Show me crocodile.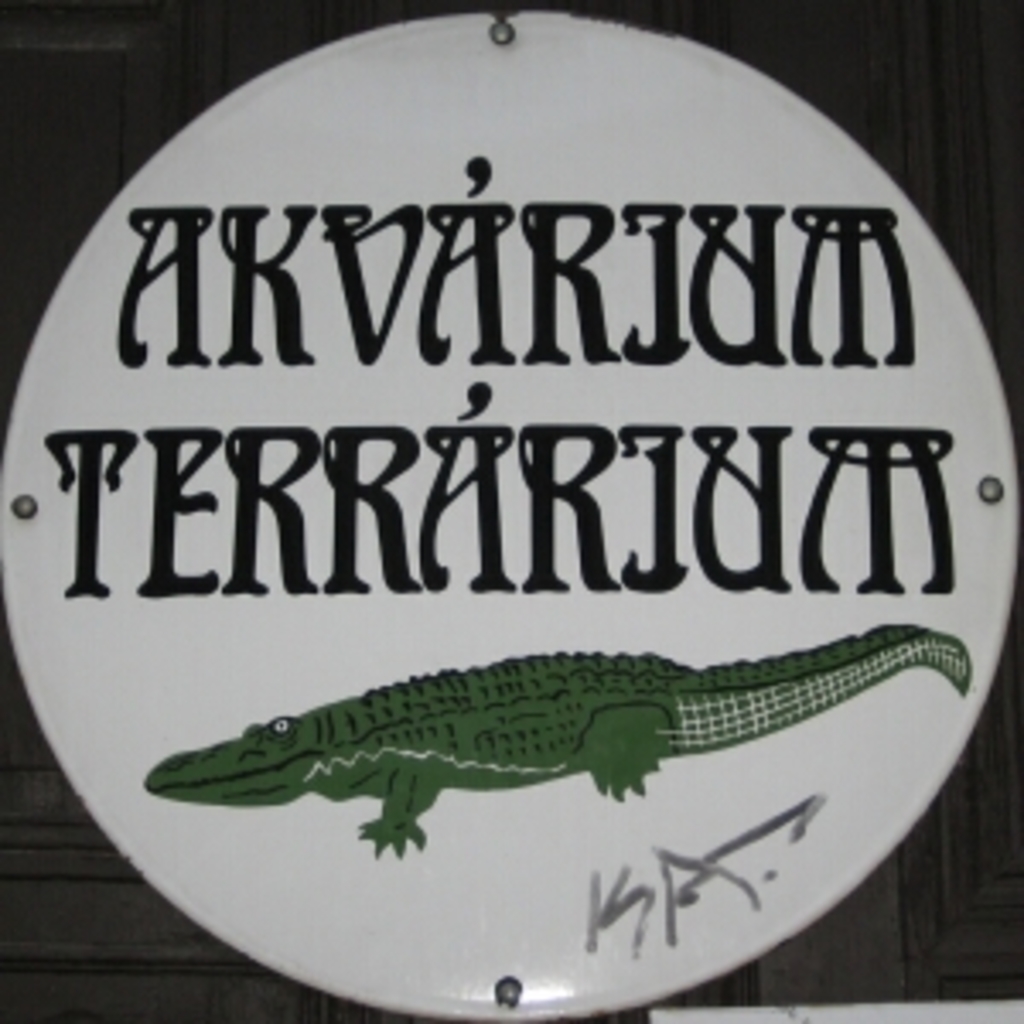
crocodile is here: 140,621,973,860.
